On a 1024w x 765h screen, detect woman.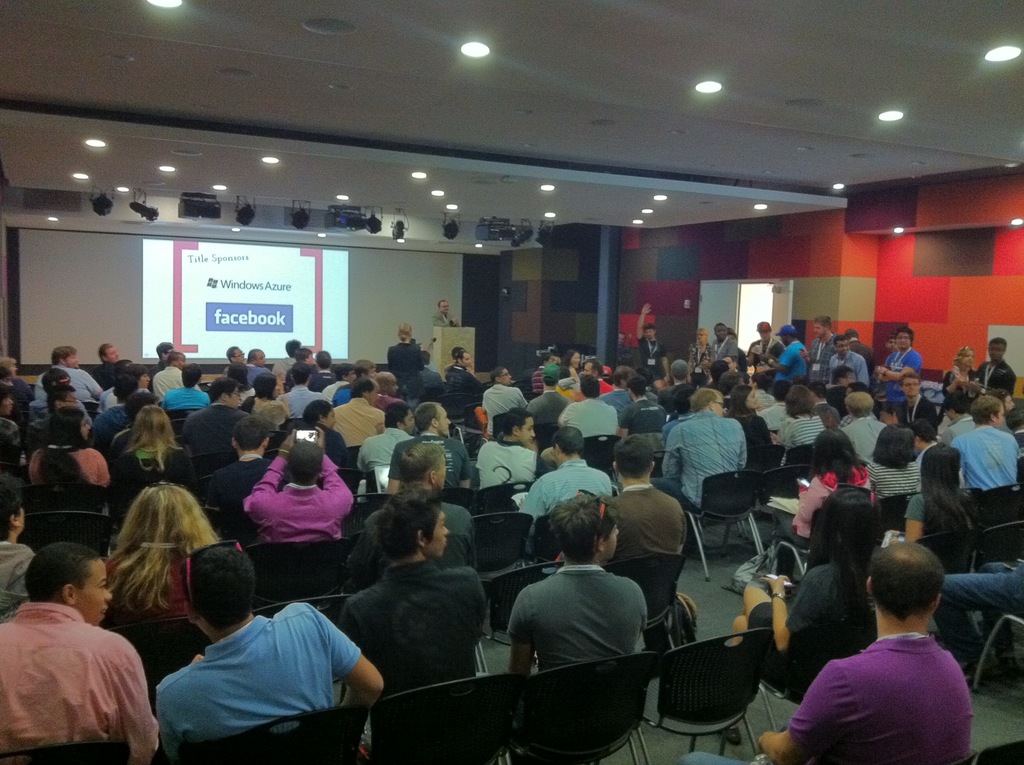
box=[749, 427, 867, 586].
